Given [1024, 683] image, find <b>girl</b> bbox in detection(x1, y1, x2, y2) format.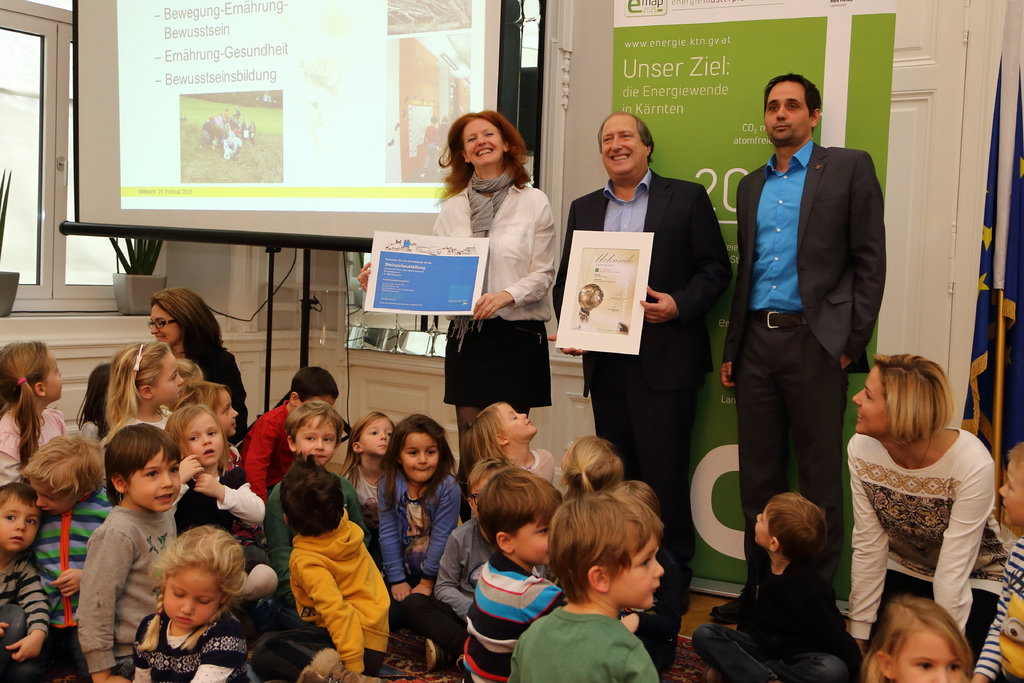
detection(858, 589, 979, 682).
